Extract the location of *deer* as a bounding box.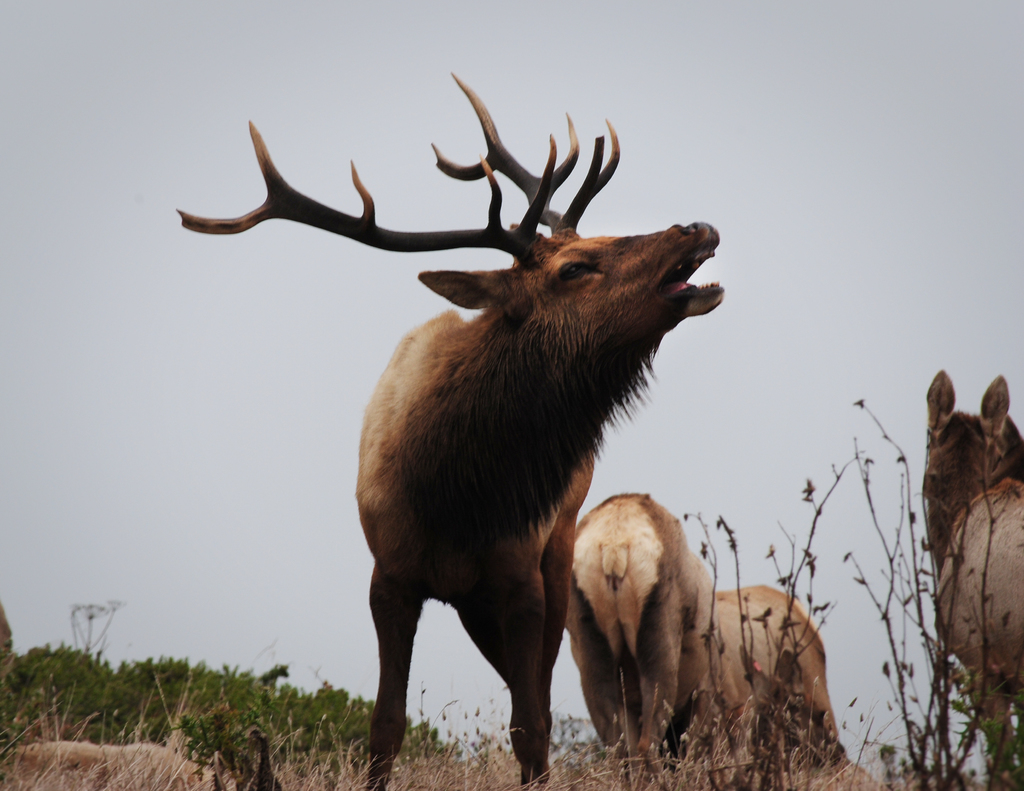
<bbox>565, 488, 714, 777</bbox>.
